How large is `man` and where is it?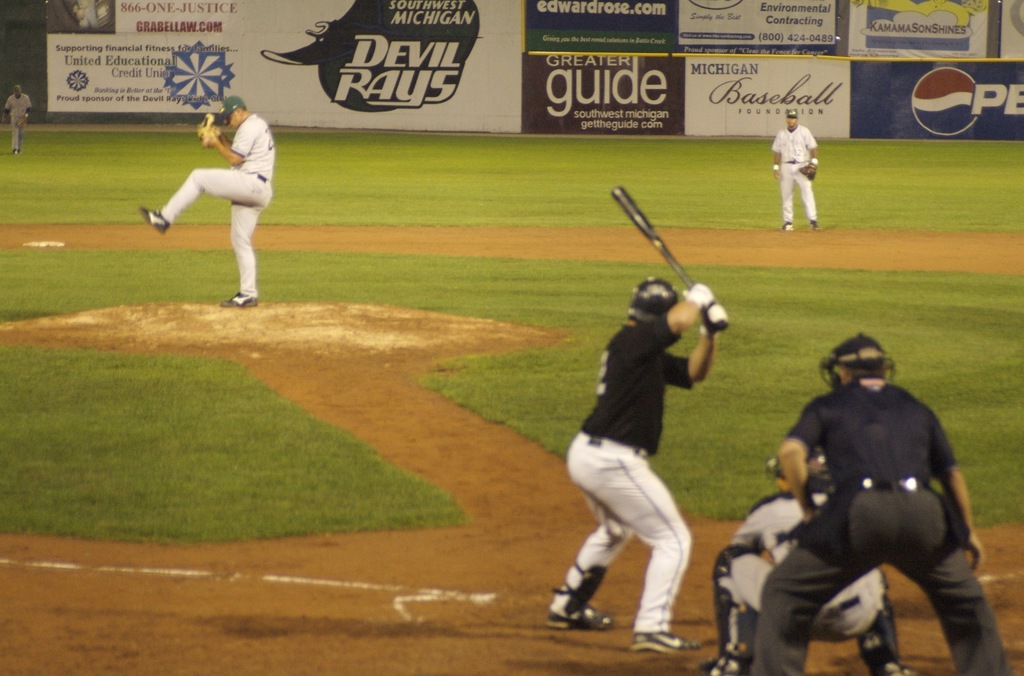
Bounding box: select_region(2, 84, 35, 156).
